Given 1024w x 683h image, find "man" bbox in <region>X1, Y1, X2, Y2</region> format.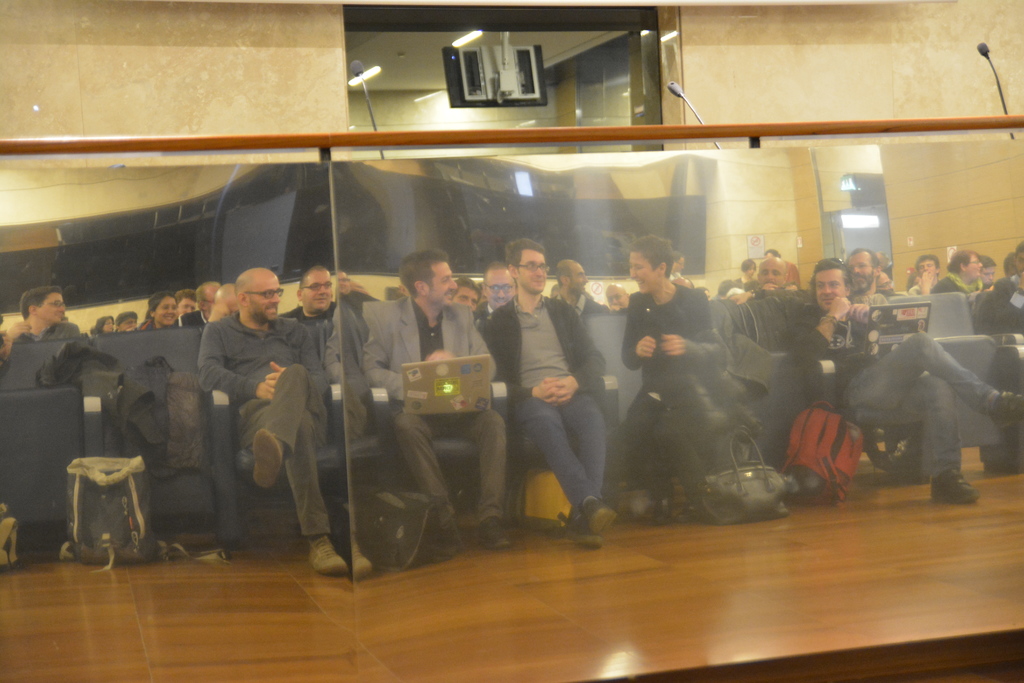
<region>980, 259, 997, 287</region>.
